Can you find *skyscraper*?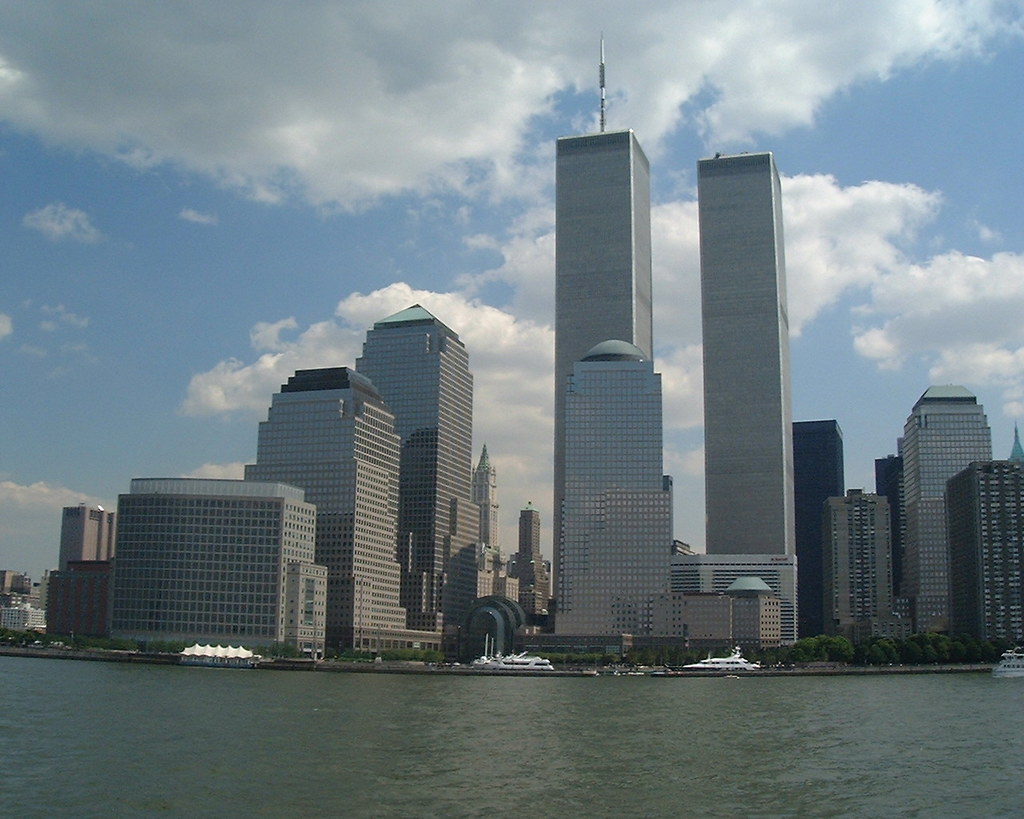
Yes, bounding box: pyautogui.locateOnScreen(0, 594, 50, 641).
